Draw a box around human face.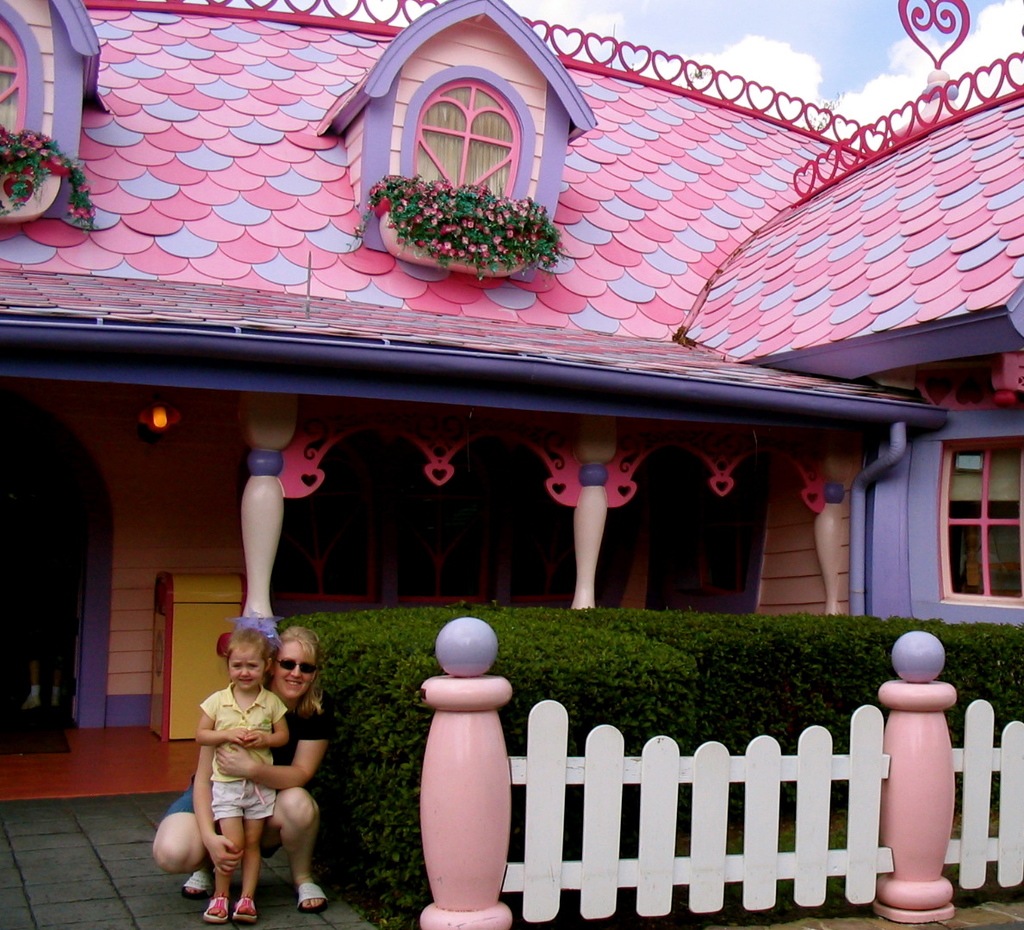
rect(228, 647, 267, 685).
